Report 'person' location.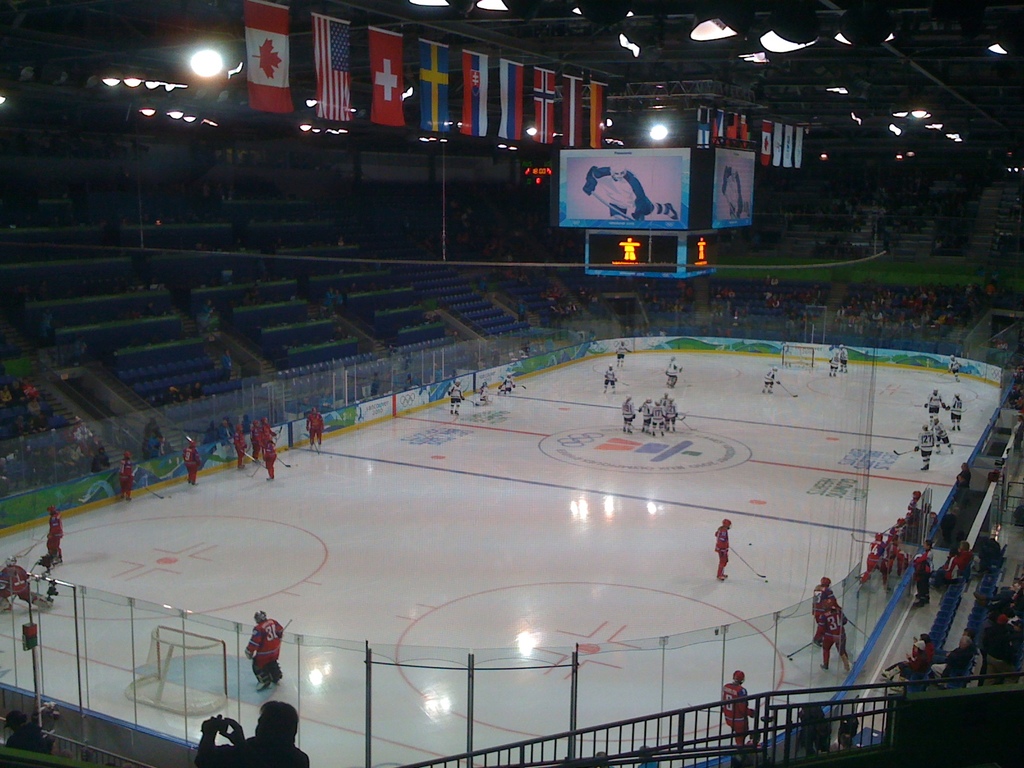
Report: 191:703:310:767.
